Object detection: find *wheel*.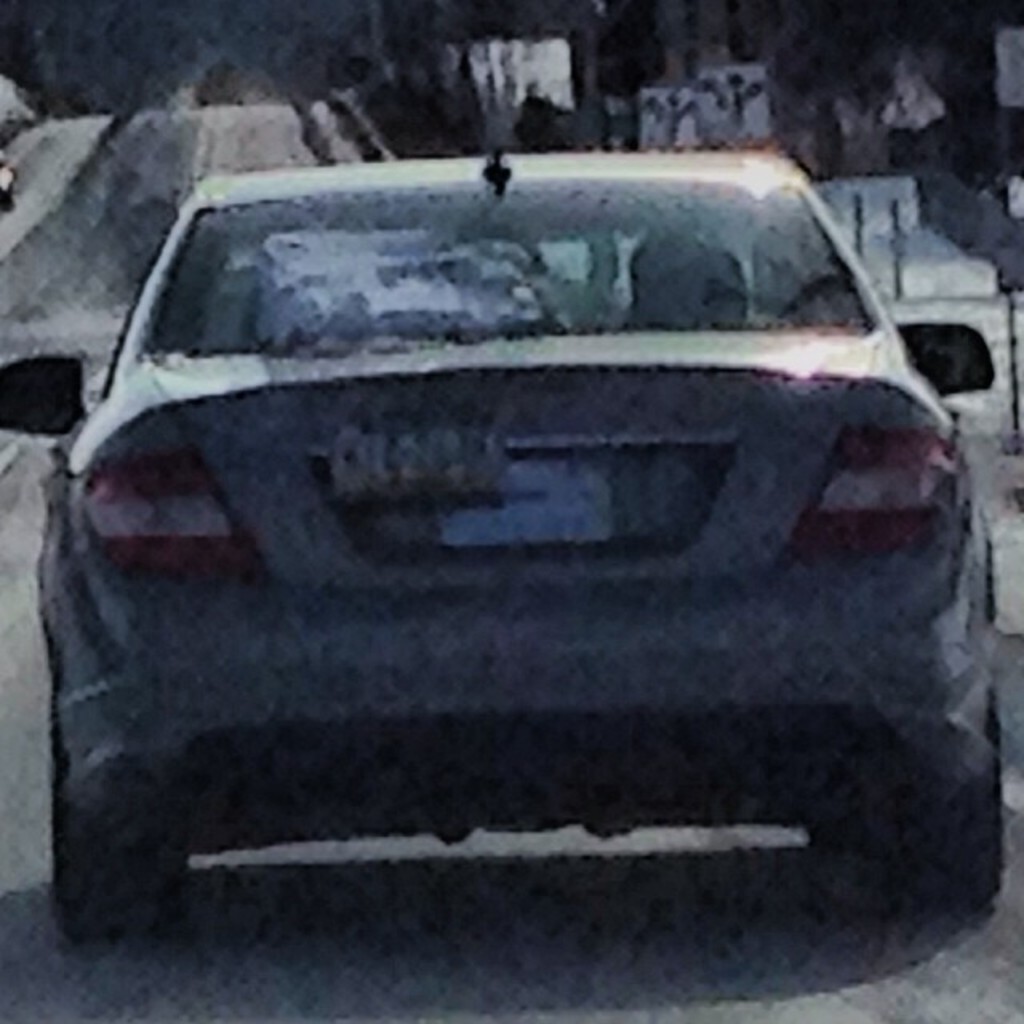
box=[811, 702, 1010, 910].
